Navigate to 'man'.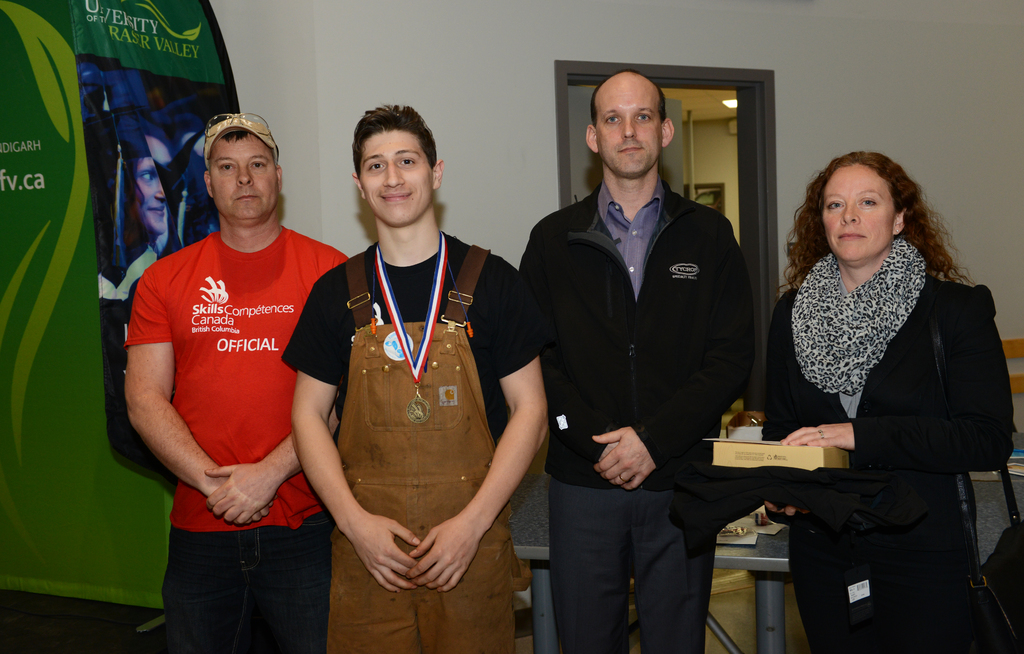
Navigation target: x1=278, y1=104, x2=538, y2=653.
